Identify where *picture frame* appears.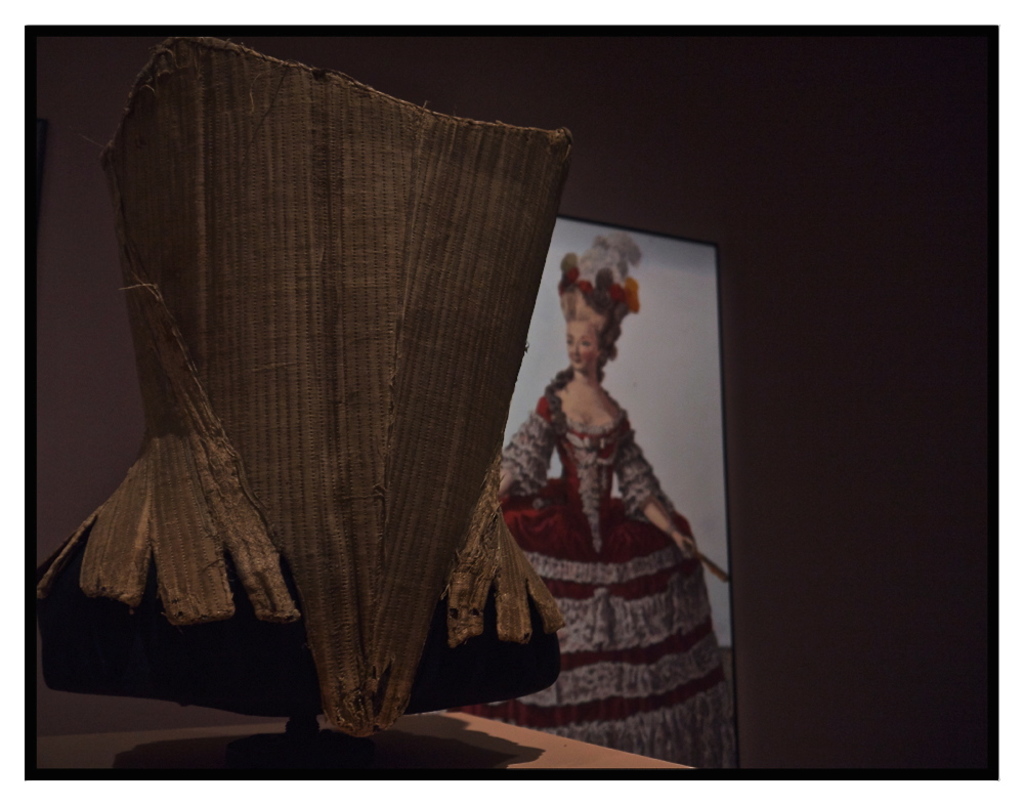
Appears at 442:216:741:773.
